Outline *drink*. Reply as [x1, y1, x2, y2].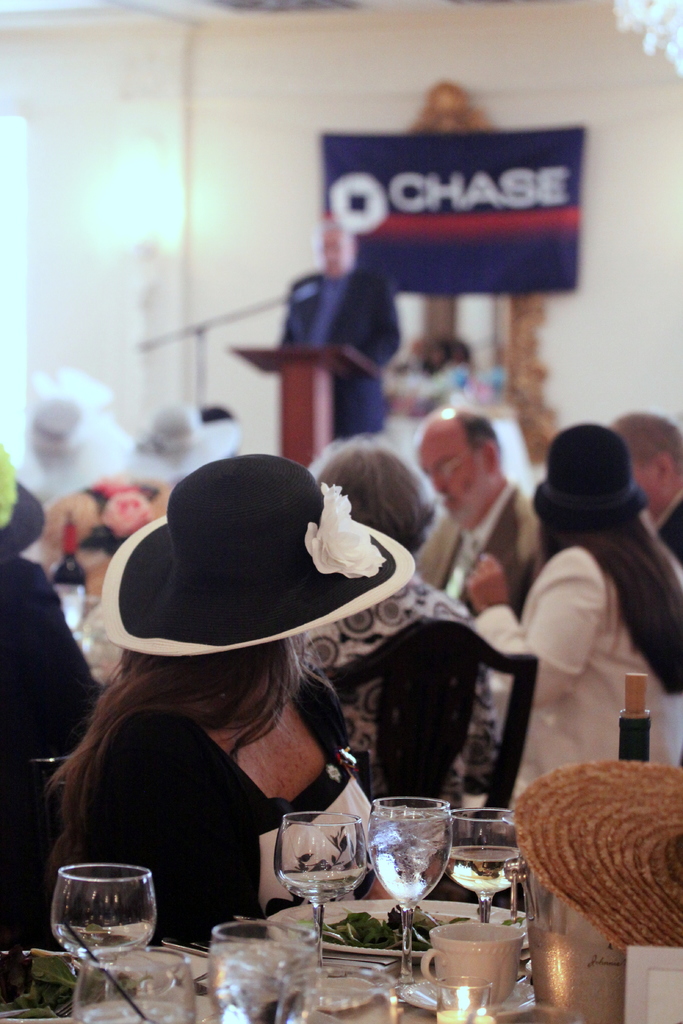
[449, 849, 521, 898].
